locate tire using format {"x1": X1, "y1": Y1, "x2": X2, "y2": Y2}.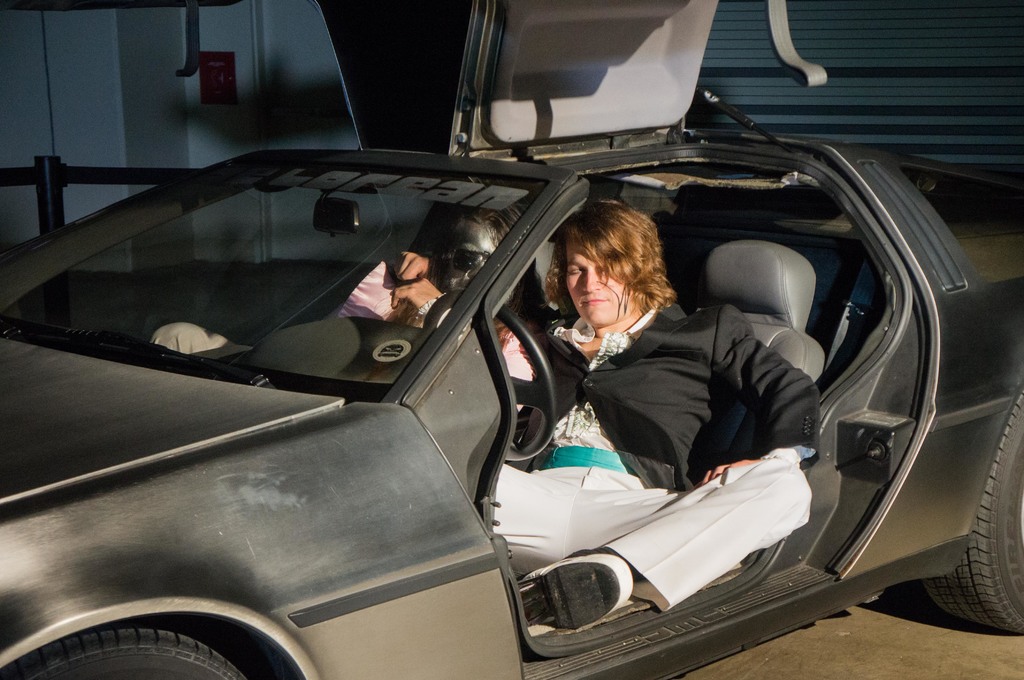
{"x1": 0, "y1": 627, "x2": 249, "y2": 679}.
